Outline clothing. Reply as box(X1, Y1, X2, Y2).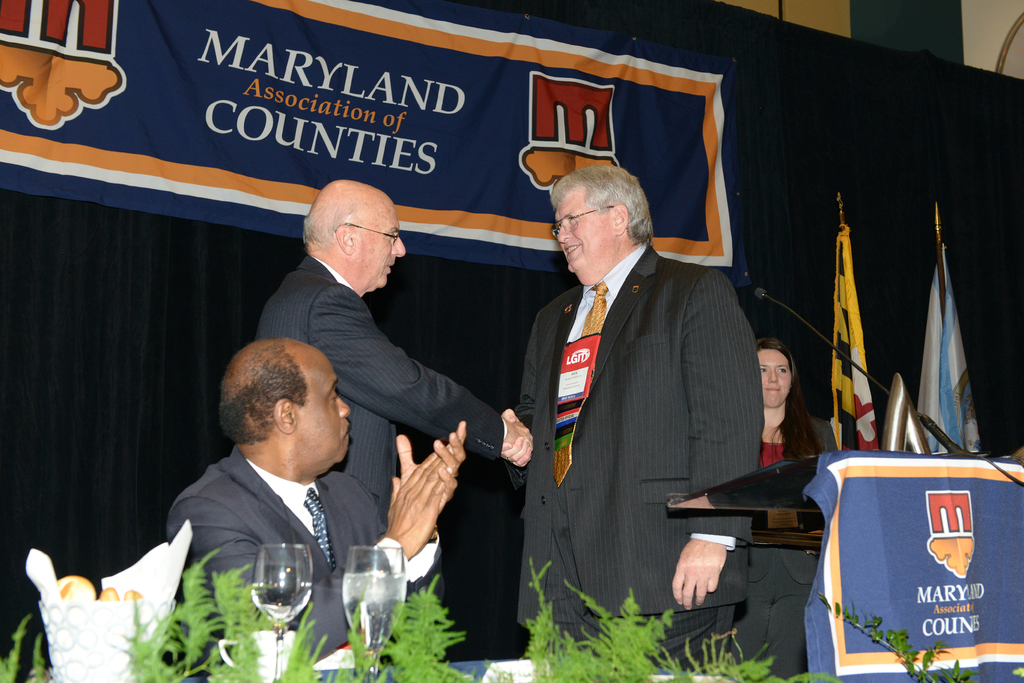
box(172, 445, 450, 662).
